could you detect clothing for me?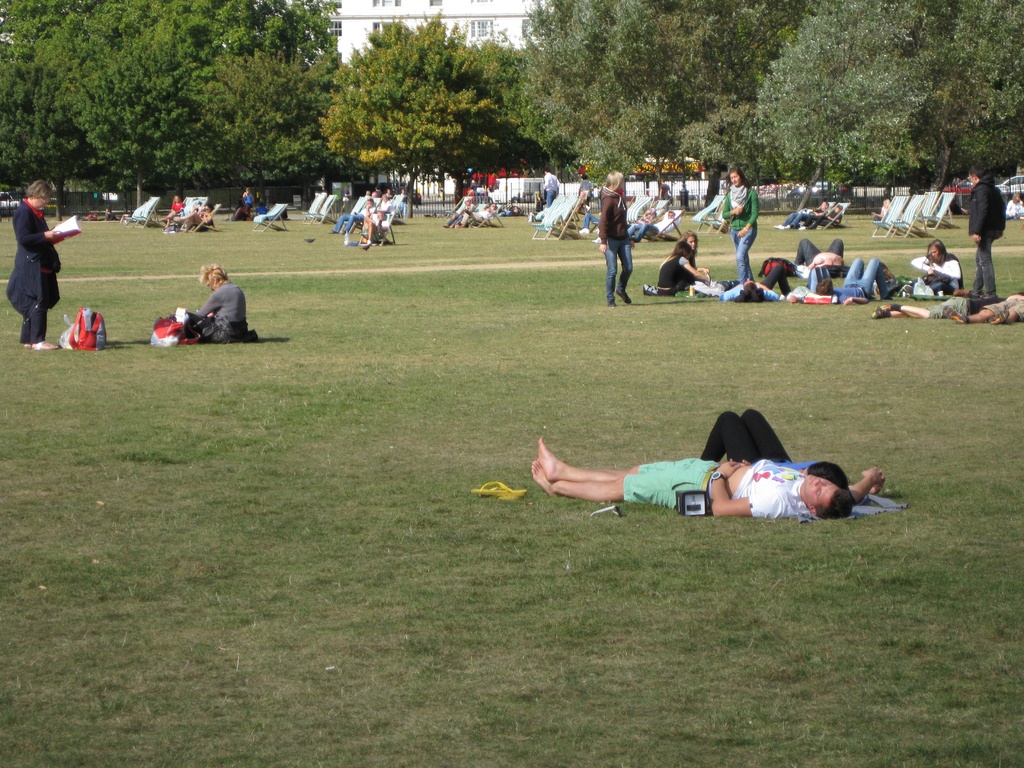
Detection result: 543 170 559 207.
